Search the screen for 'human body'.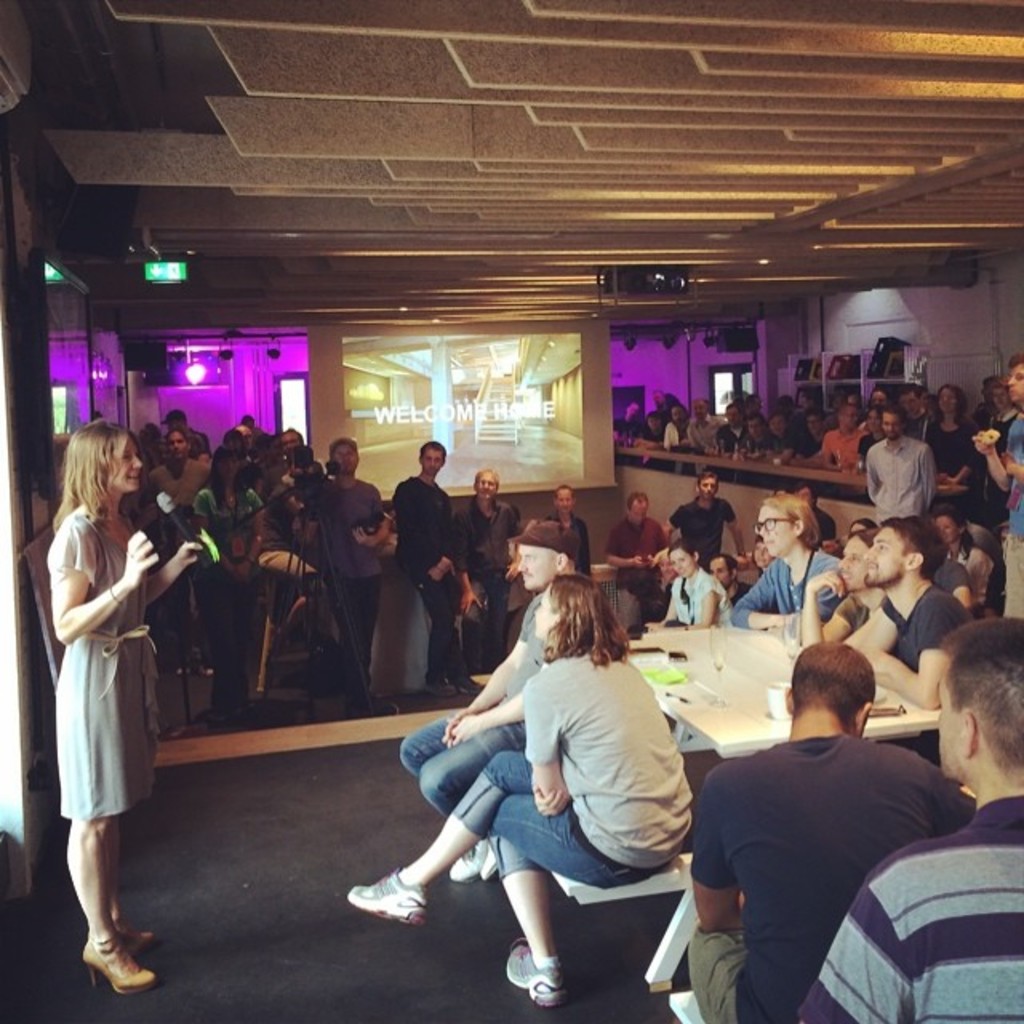
Found at left=549, top=490, right=587, bottom=539.
